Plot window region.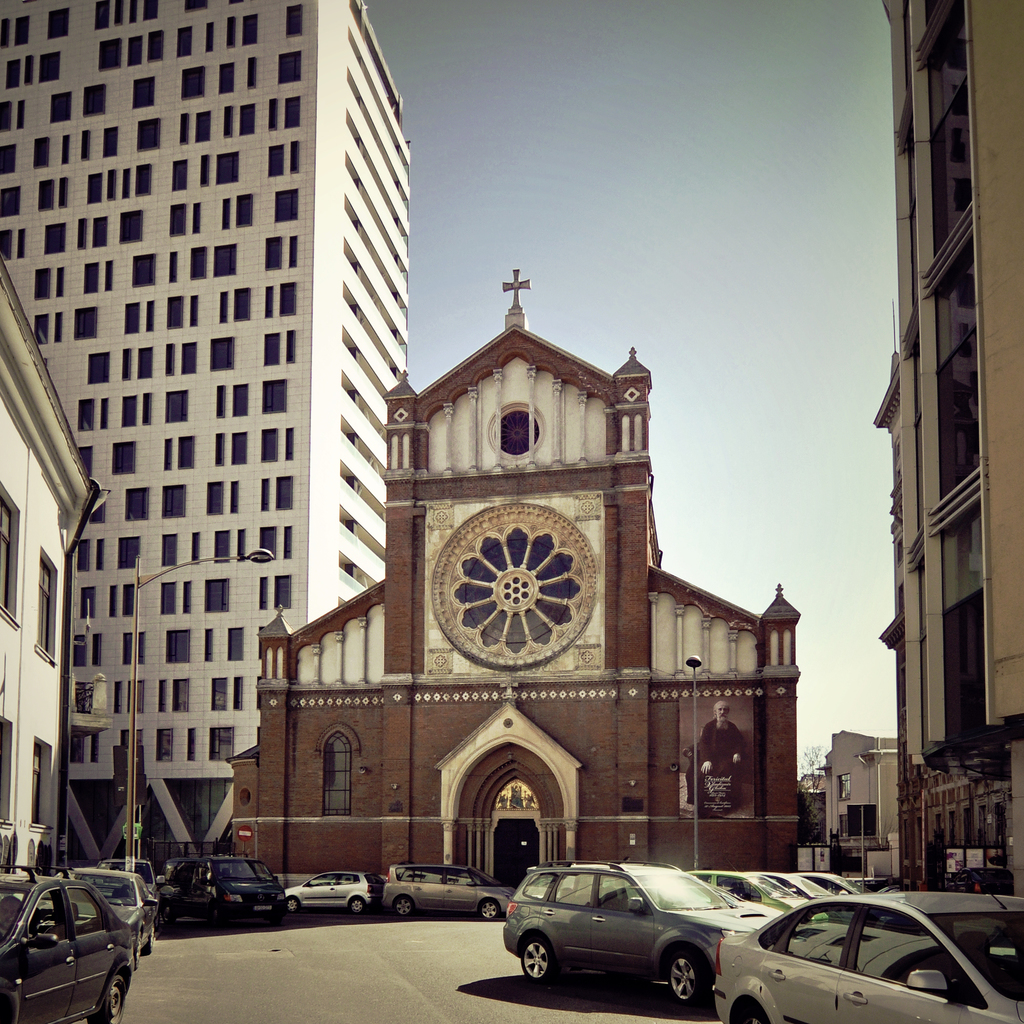
Plotted at x1=97 y1=394 x2=108 y2=431.
